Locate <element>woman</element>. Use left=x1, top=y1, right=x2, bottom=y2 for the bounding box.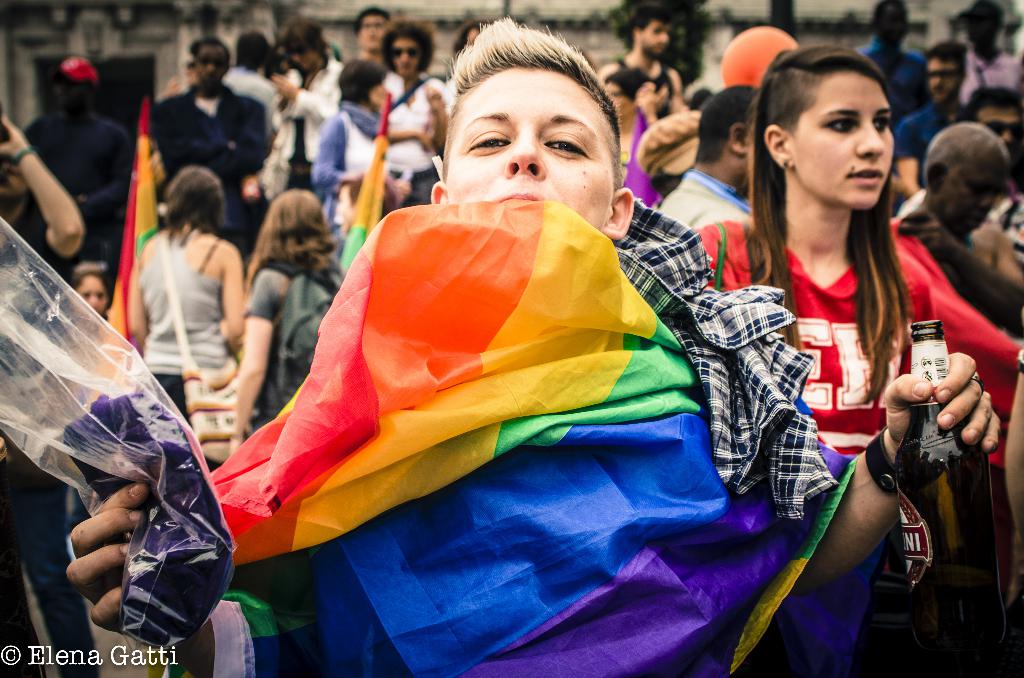
left=694, top=42, right=1023, bottom=460.
